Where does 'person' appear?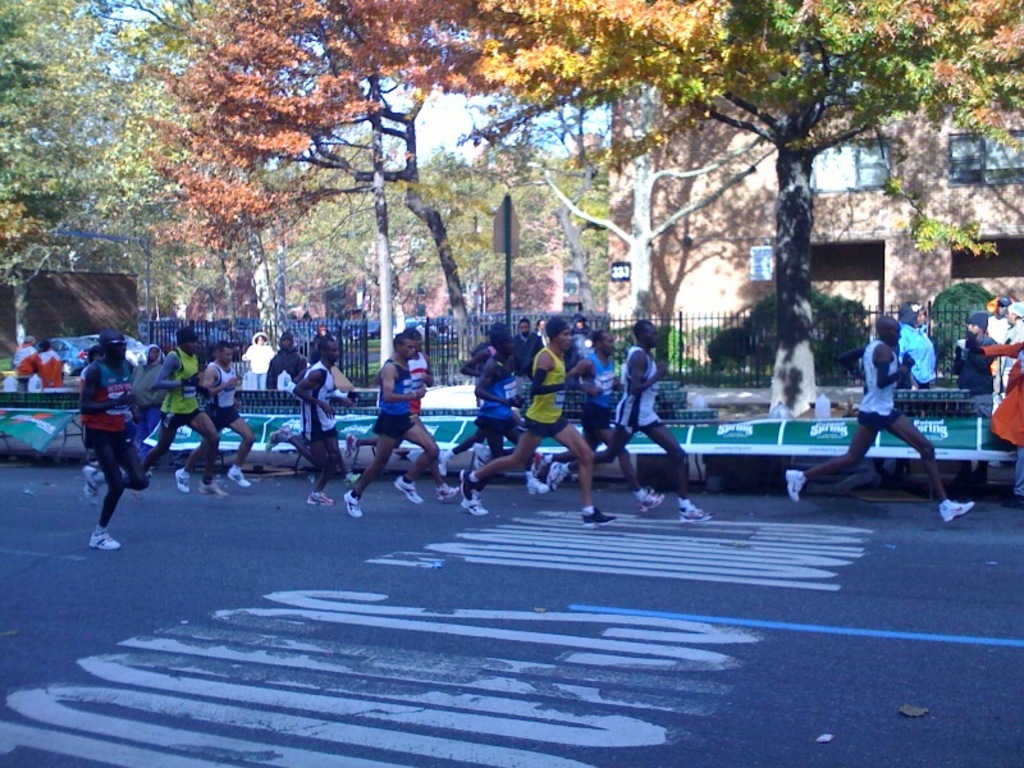
Appears at select_region(961, 302, 1023, 404).
